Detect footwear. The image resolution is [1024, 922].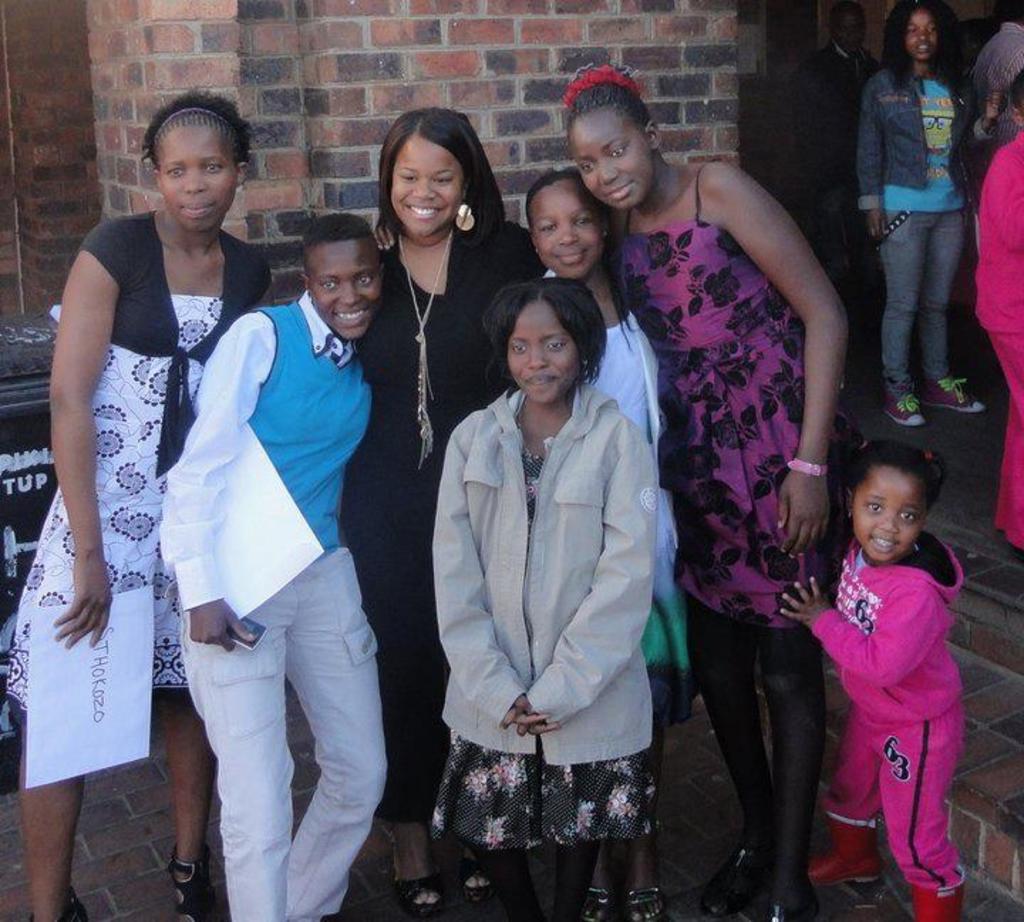
l=627, t=889, r=664, b=921.
